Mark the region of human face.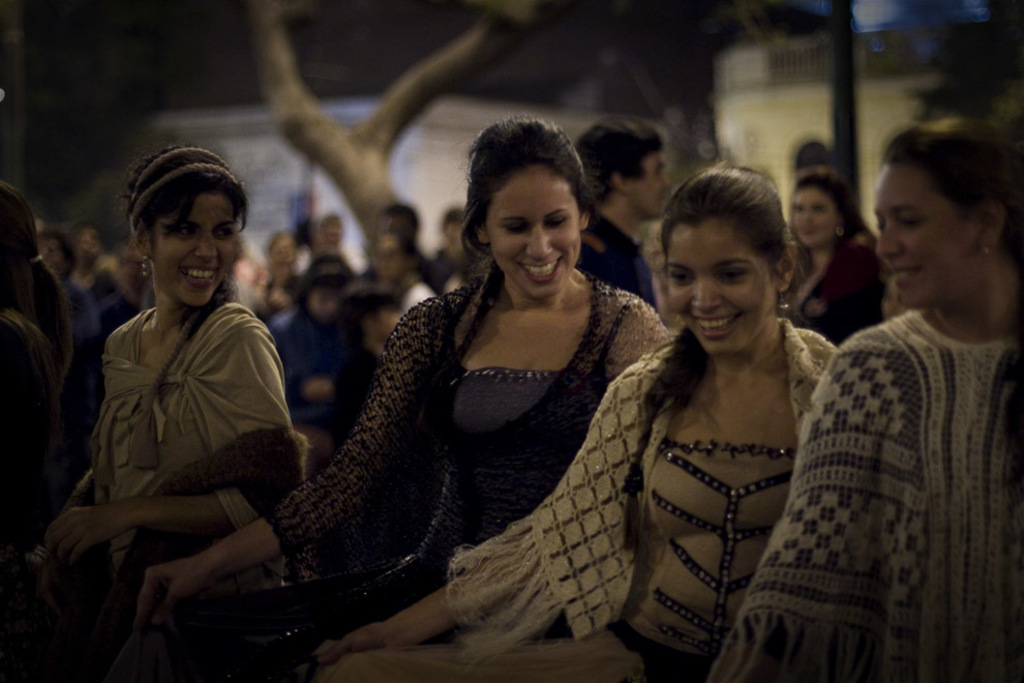
Region: l=152, t=189, r=240, b=309.
